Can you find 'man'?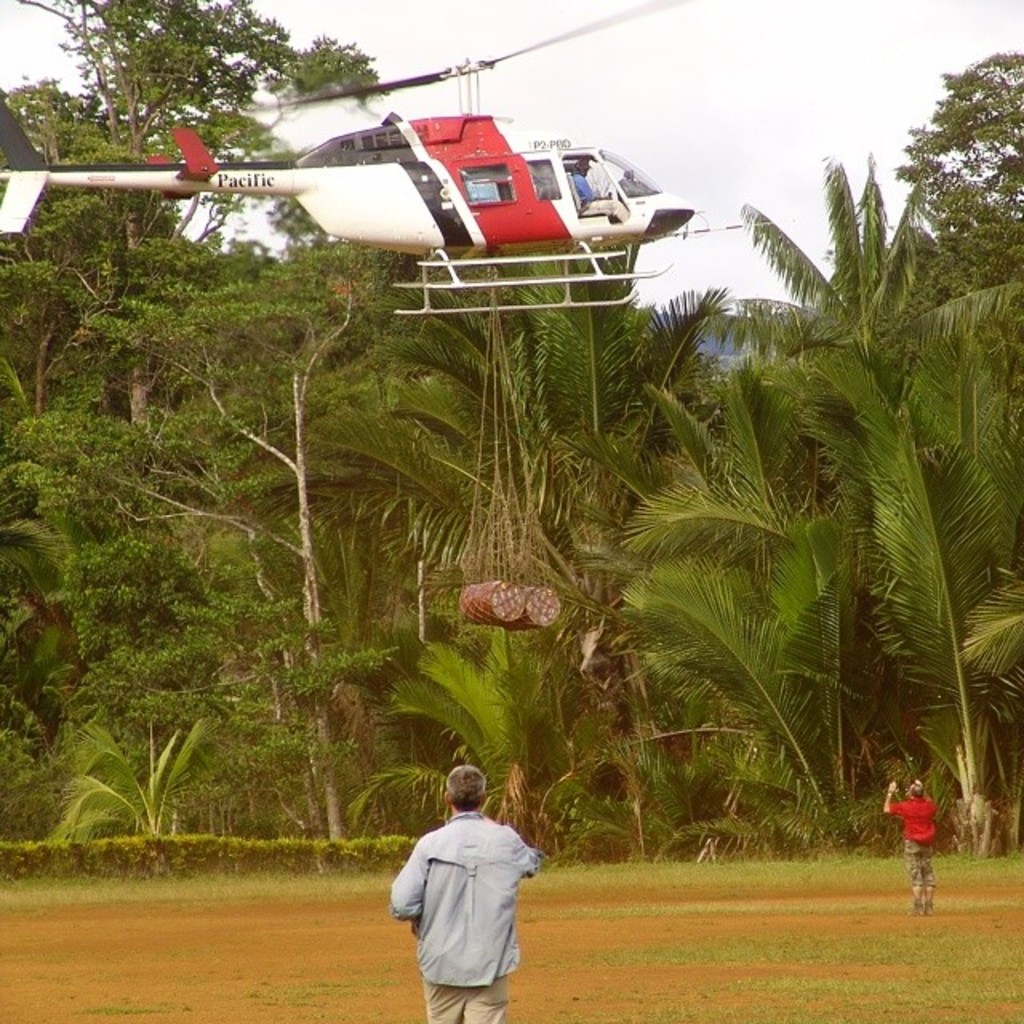
Yes, bounding box: rect(390, 768, 552, 1000).
